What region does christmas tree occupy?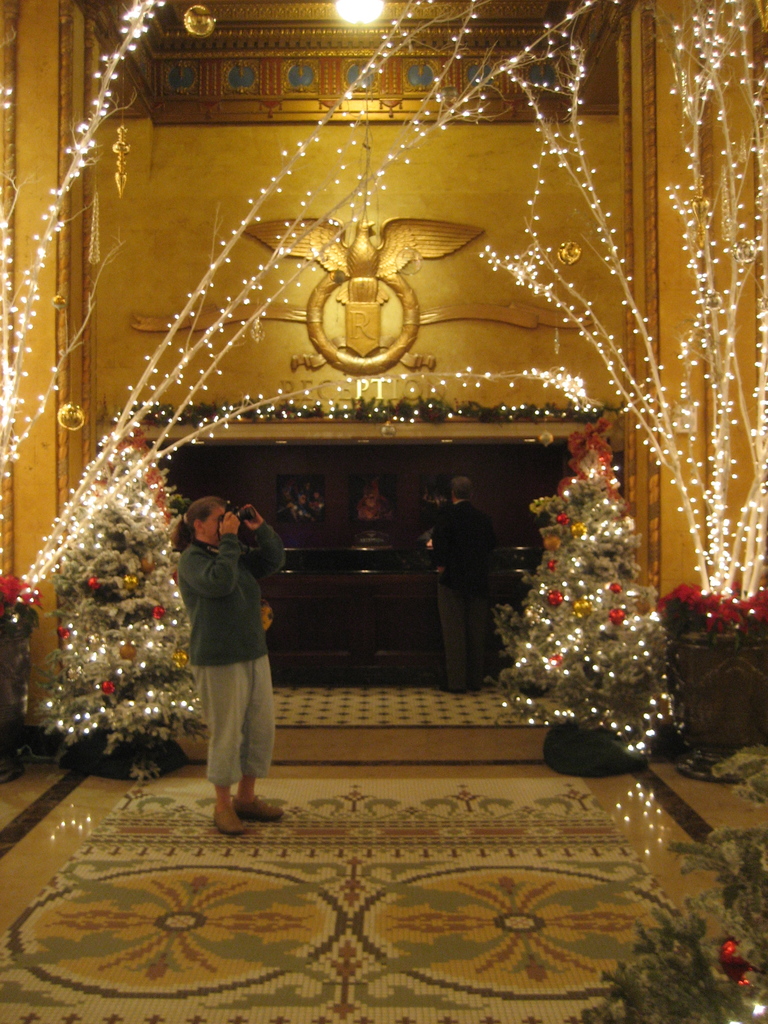
detection(497, 448, 685, 766).
